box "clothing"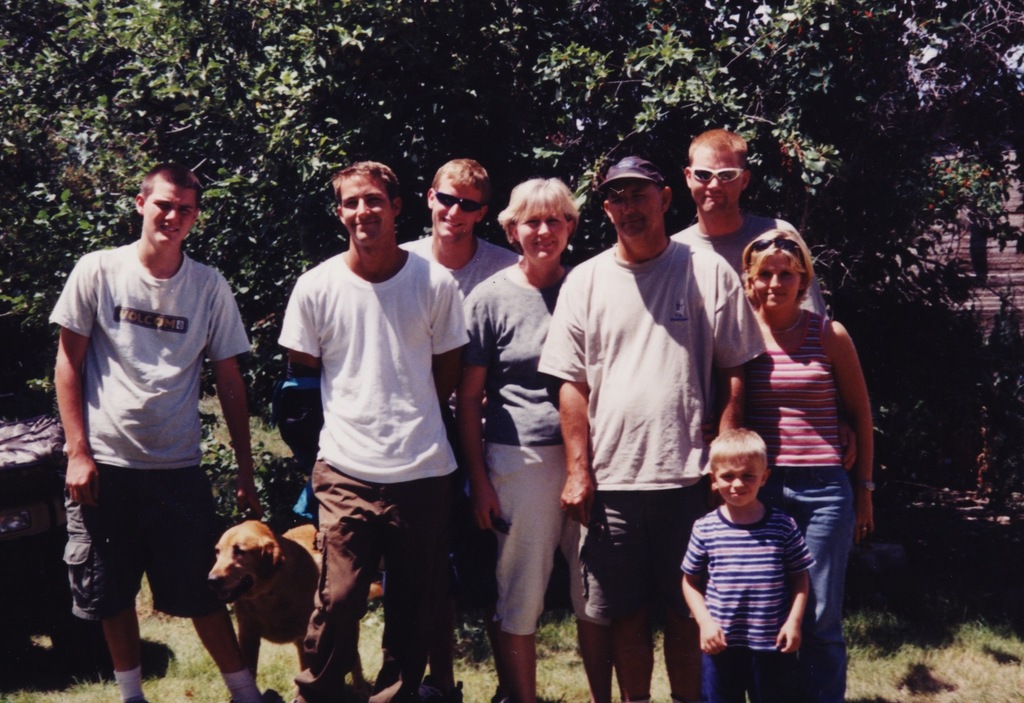
32/235/253/614
